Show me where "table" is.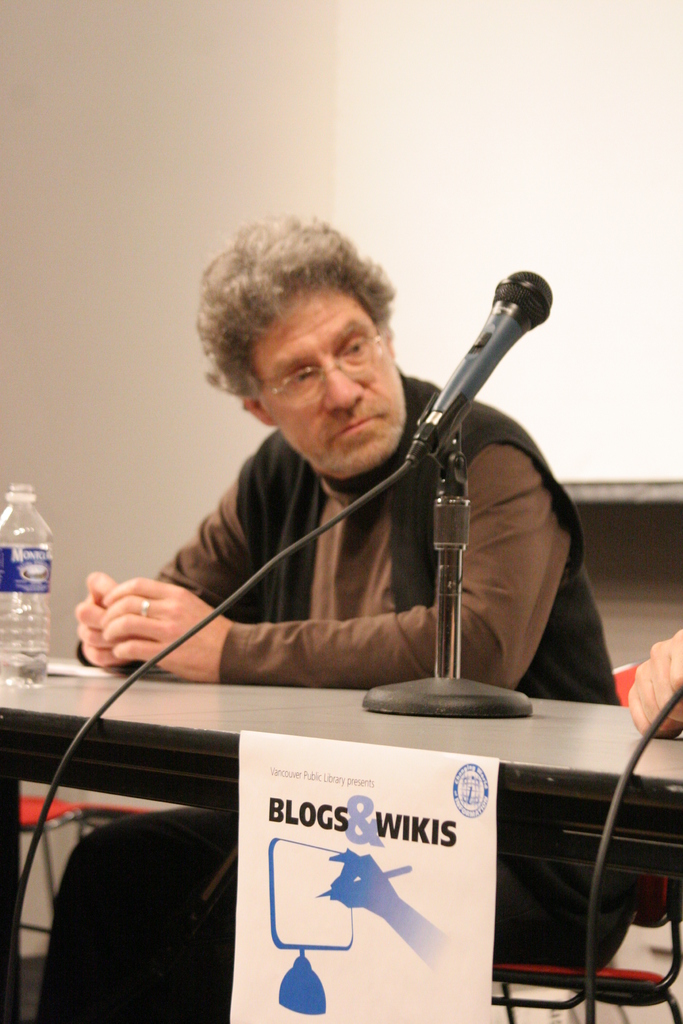
"table" is at [0, 638, 680, 1023].
